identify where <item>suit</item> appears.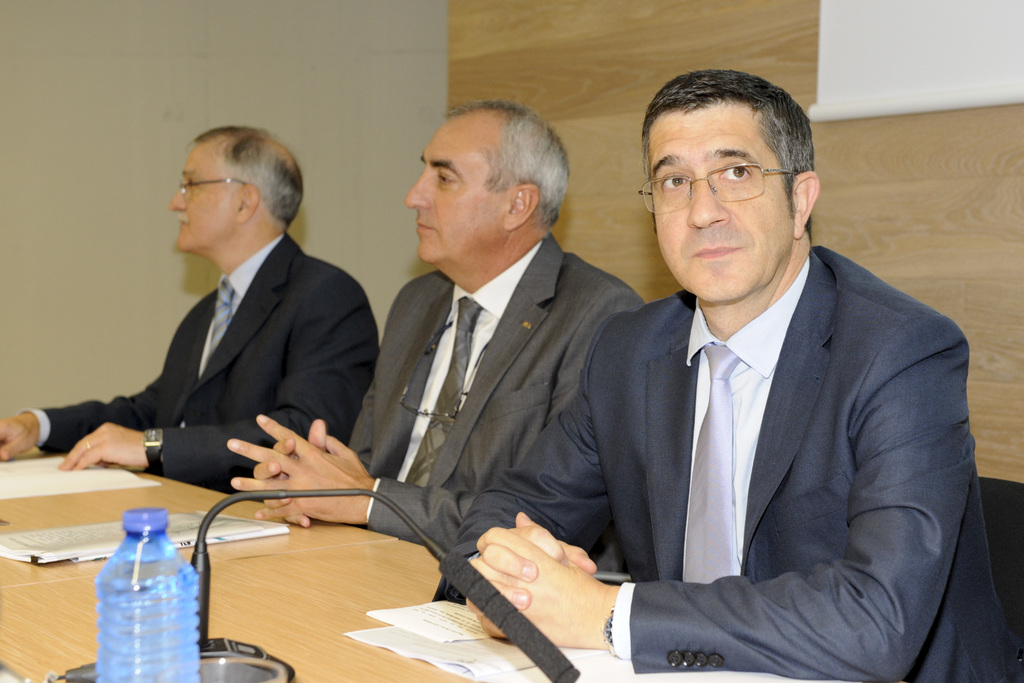
Appears at [x1=46, y1=152, x2=383, y2=527].
